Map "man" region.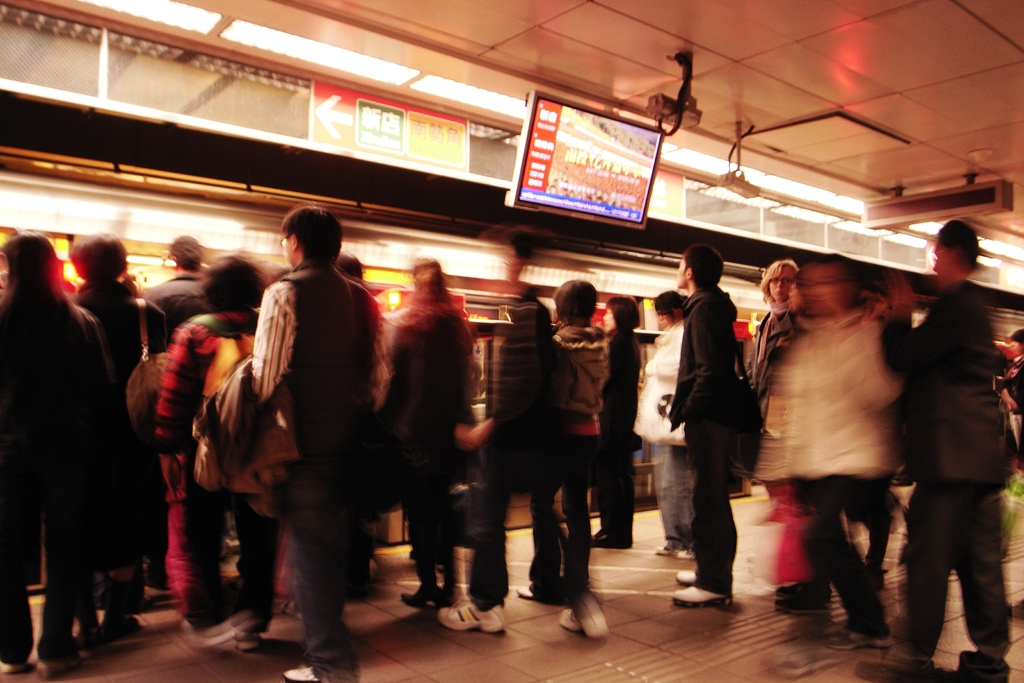
Mapped to x1=215, y1=189, x2=401, y2=671.
